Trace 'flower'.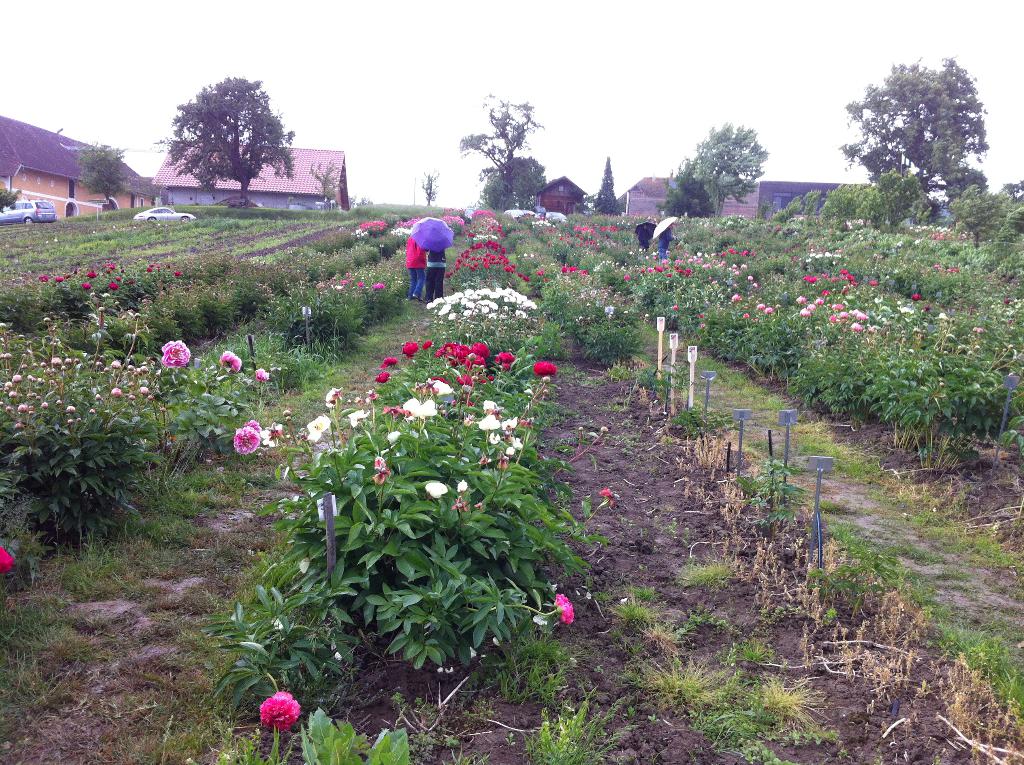
Traced to Rect(920, 303, 931, 309).
